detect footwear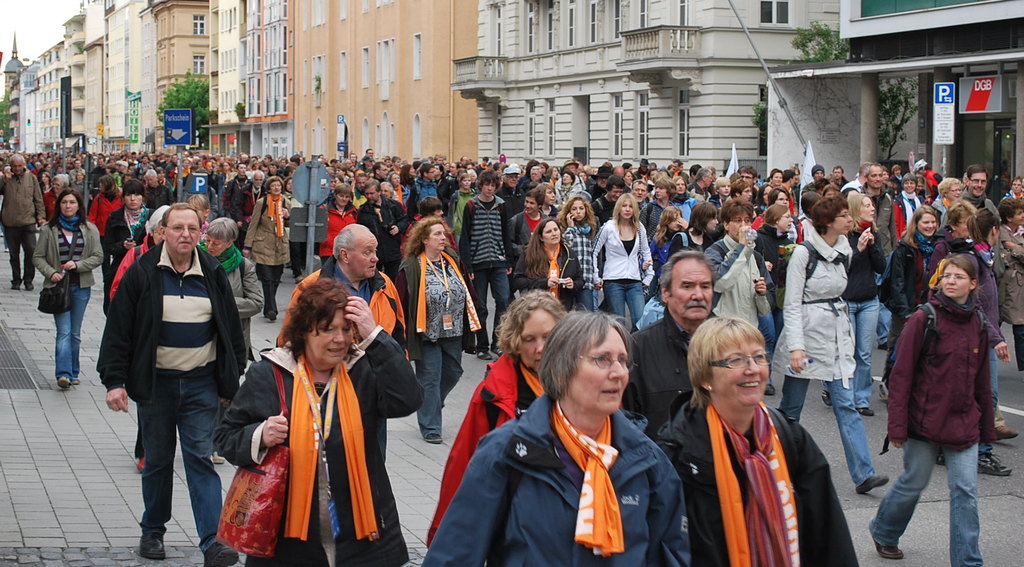
(858,407,875,418)
